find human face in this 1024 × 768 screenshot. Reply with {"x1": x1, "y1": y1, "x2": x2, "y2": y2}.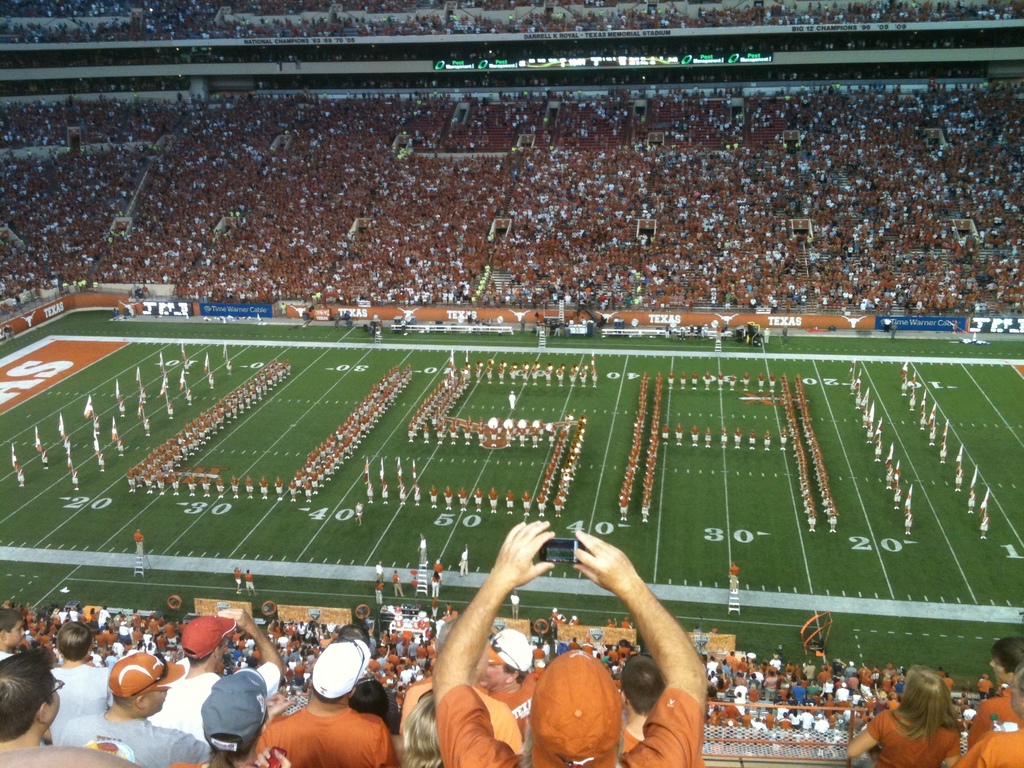
{"x1": 1012, "y1": 680, "x2": 1023, "y2": 715}.
